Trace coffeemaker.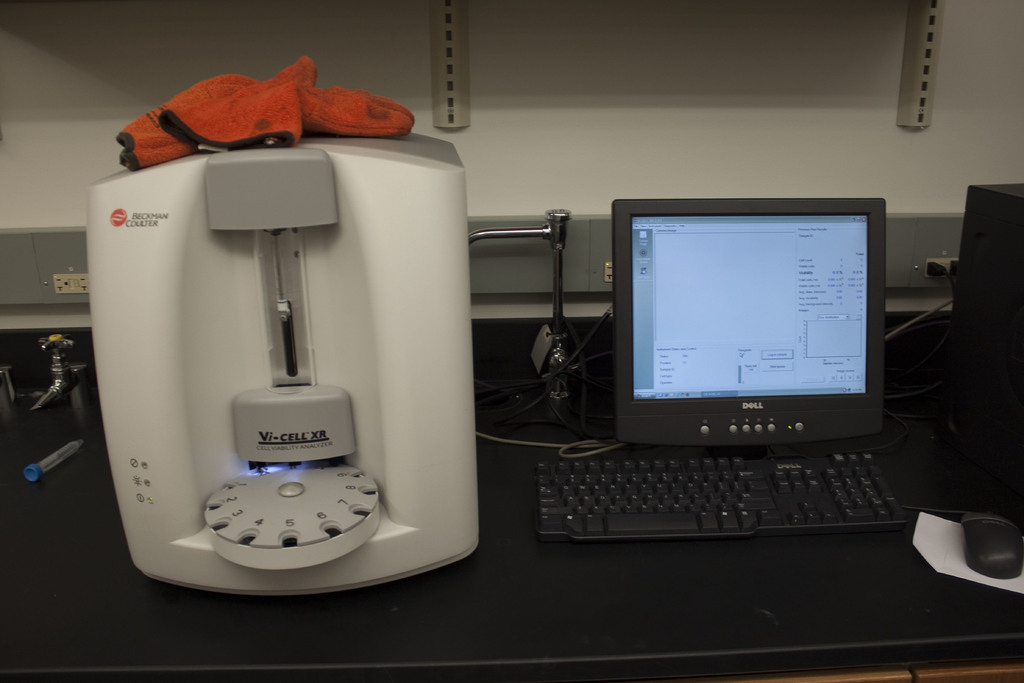
Traced to [x1=86, y1=130, x2=481, y2=599].
